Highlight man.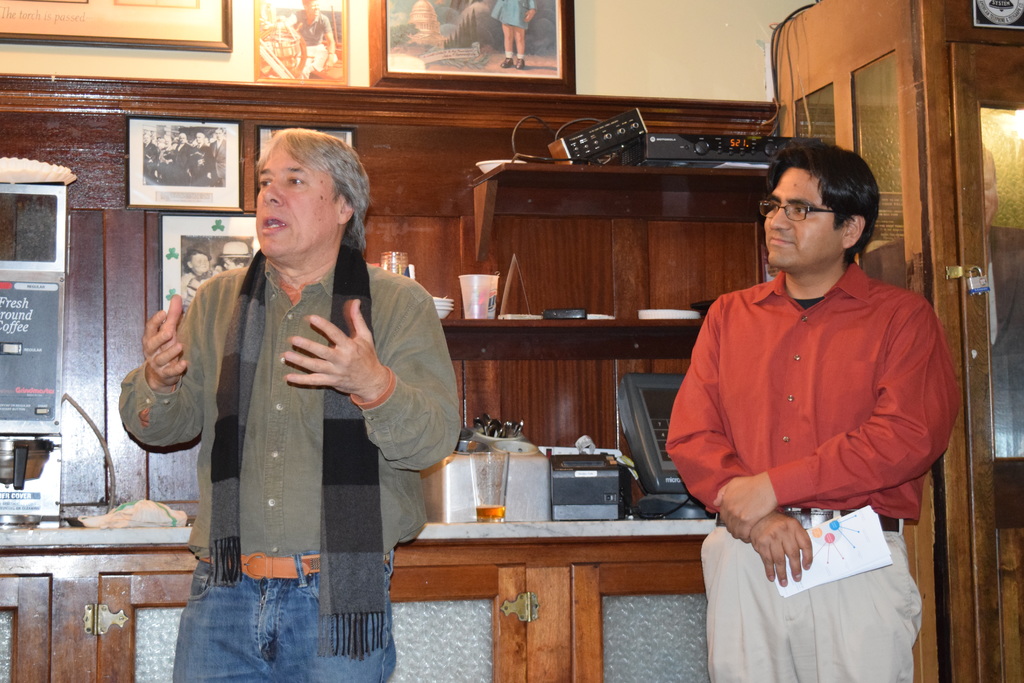
Highlighted region: {"left": 284, "top": 0, "right": 335, "bottom": 78}.
